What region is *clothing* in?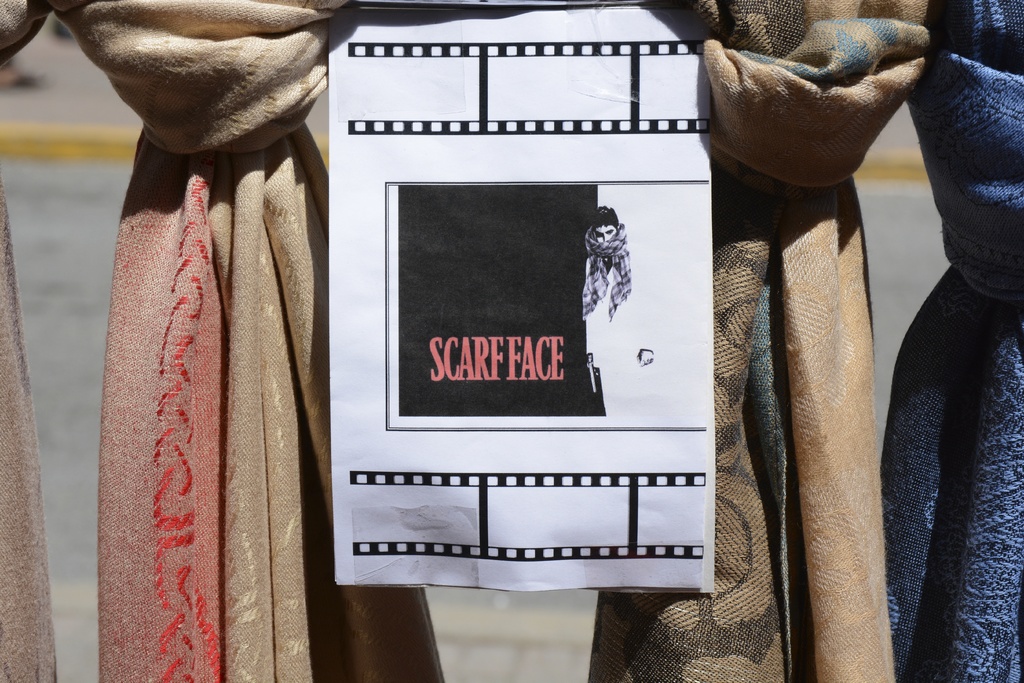
[872,0,1023,682].
